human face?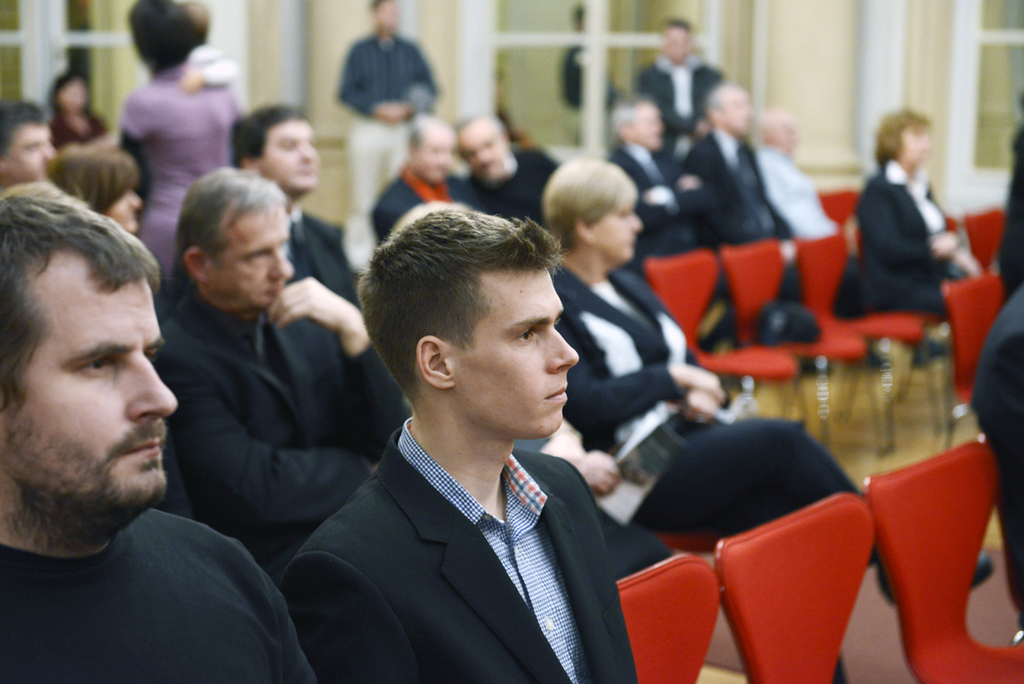
crop(599, 202, 643, 260)
